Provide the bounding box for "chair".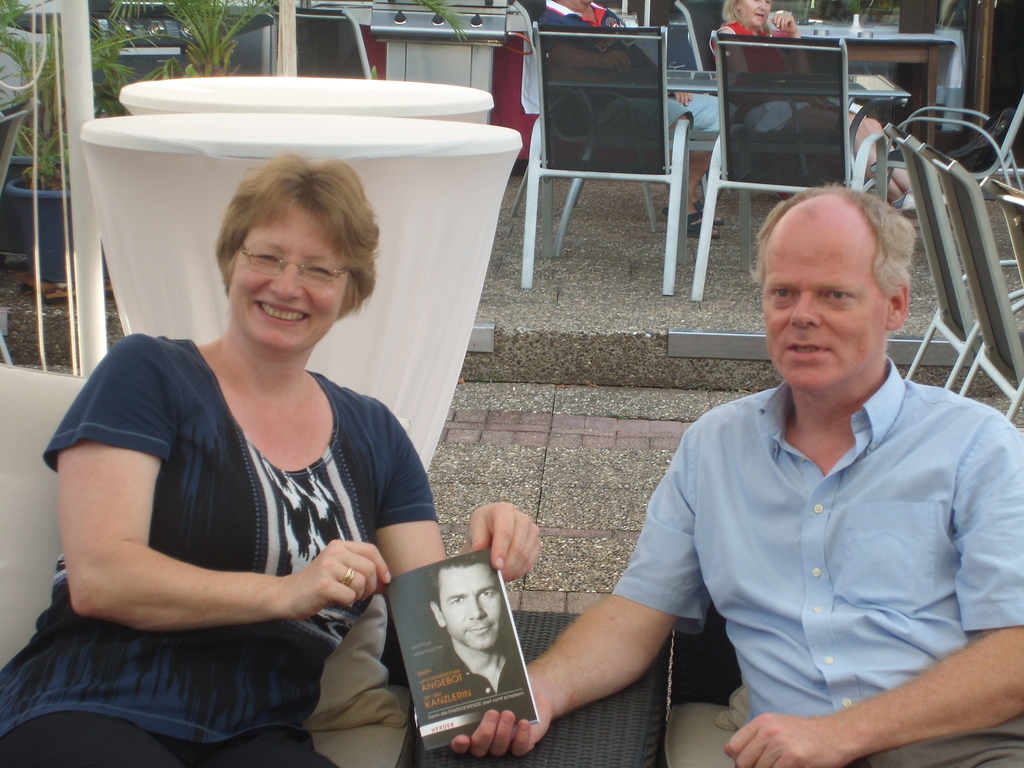
916,144,1023,419.
